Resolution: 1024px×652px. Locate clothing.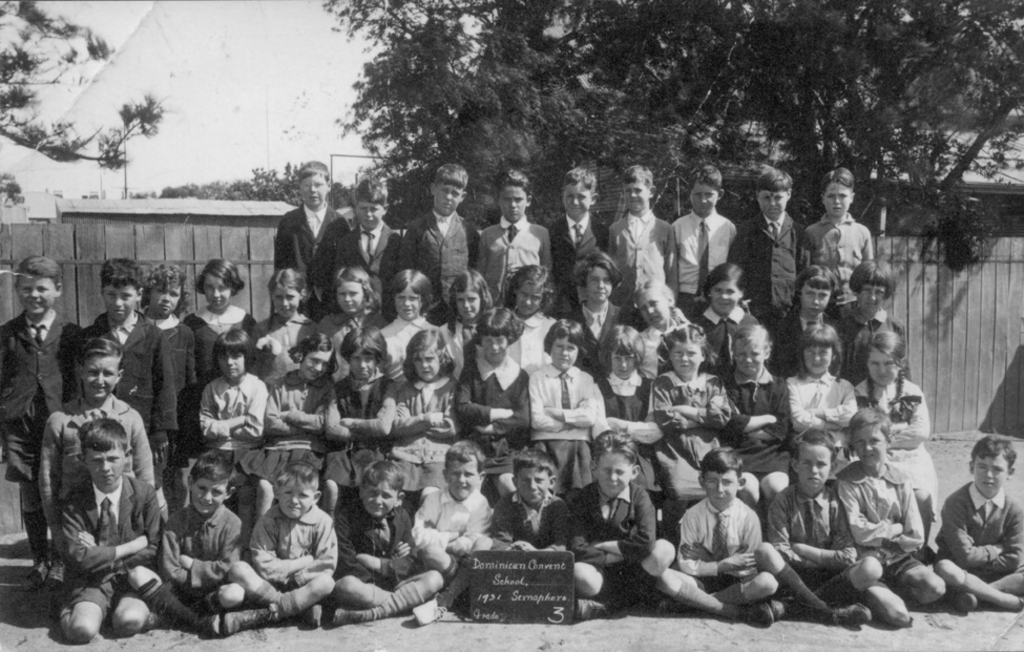
locate(684, 487, 771, 598).
